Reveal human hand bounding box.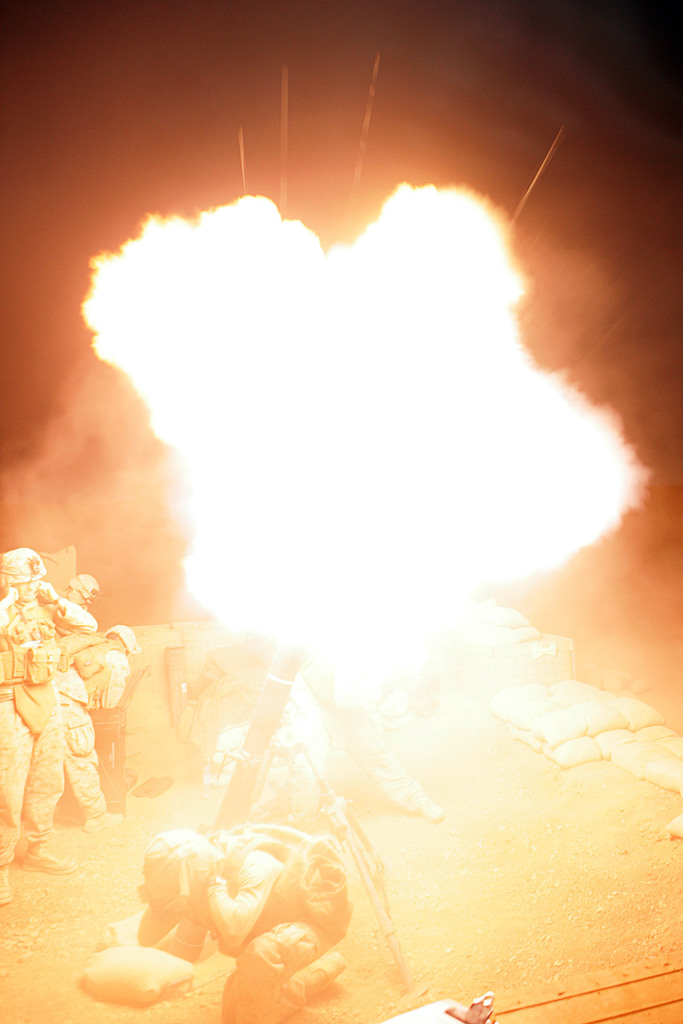
Revealed: (x1=9, y1=585, x2=19, y2=604).
